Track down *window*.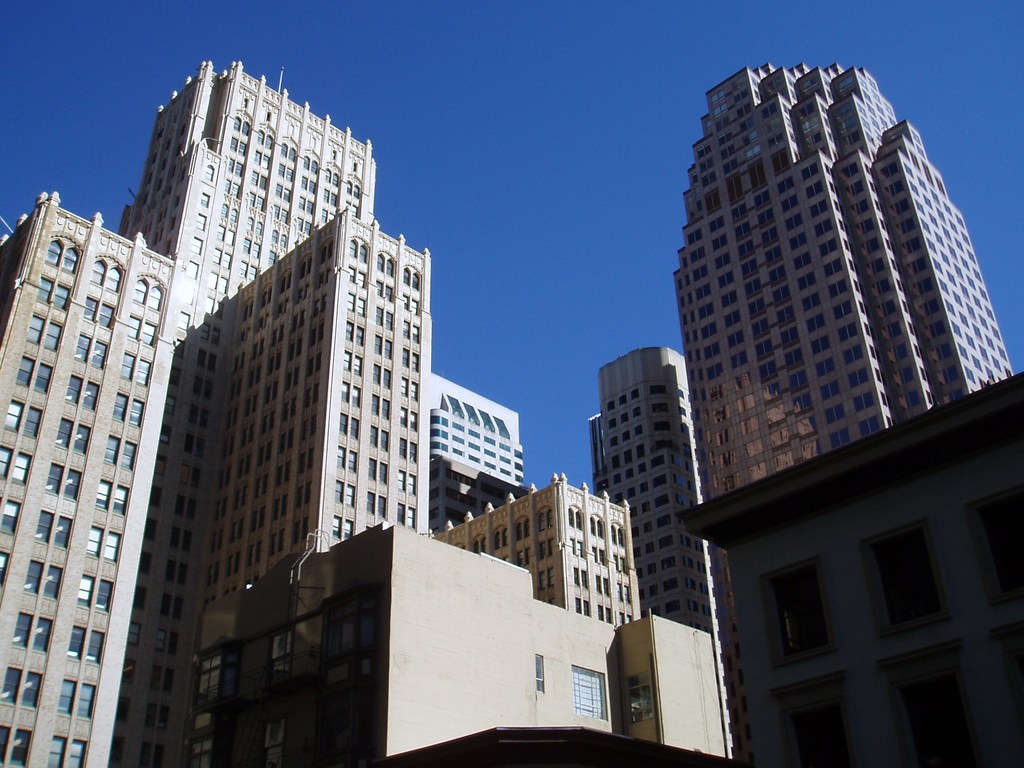
Tracked to BBox(28, 621, 52, 654).
